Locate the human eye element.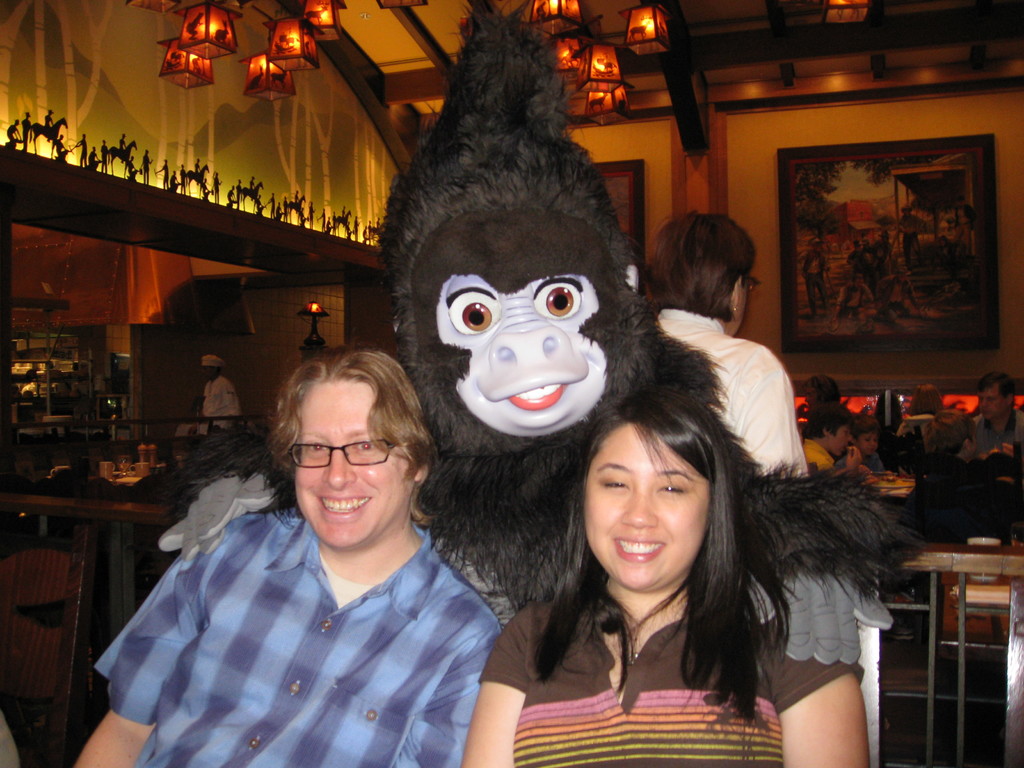
Element bbox: {"x1": 655, "y1": 477, "x2": 690, "y2": 501}.
